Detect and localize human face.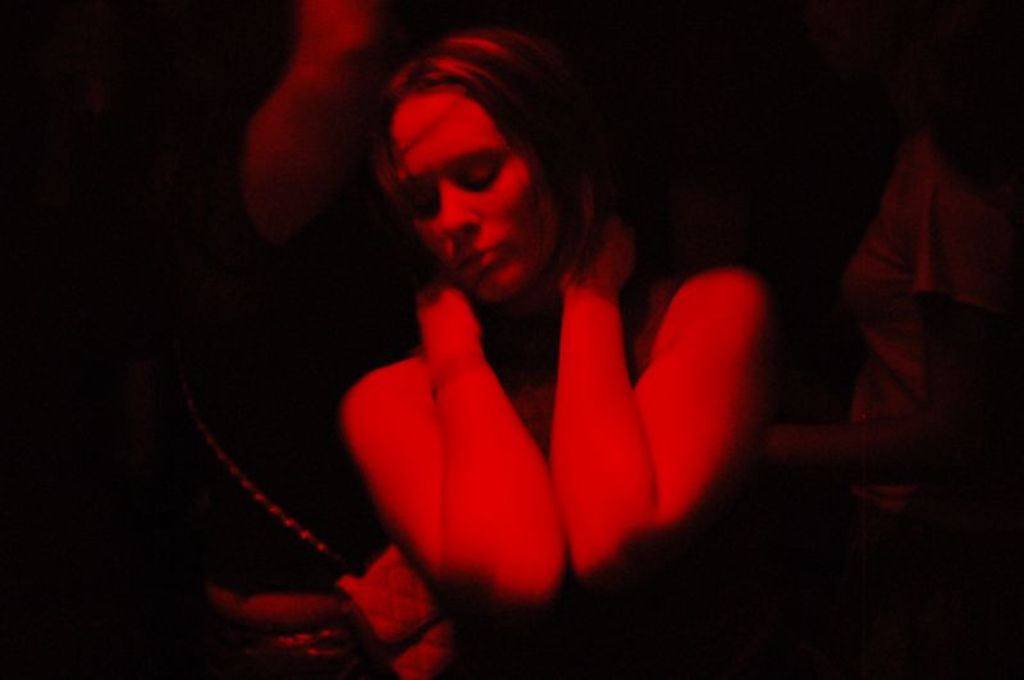
Localized at 390 90 558 296.
